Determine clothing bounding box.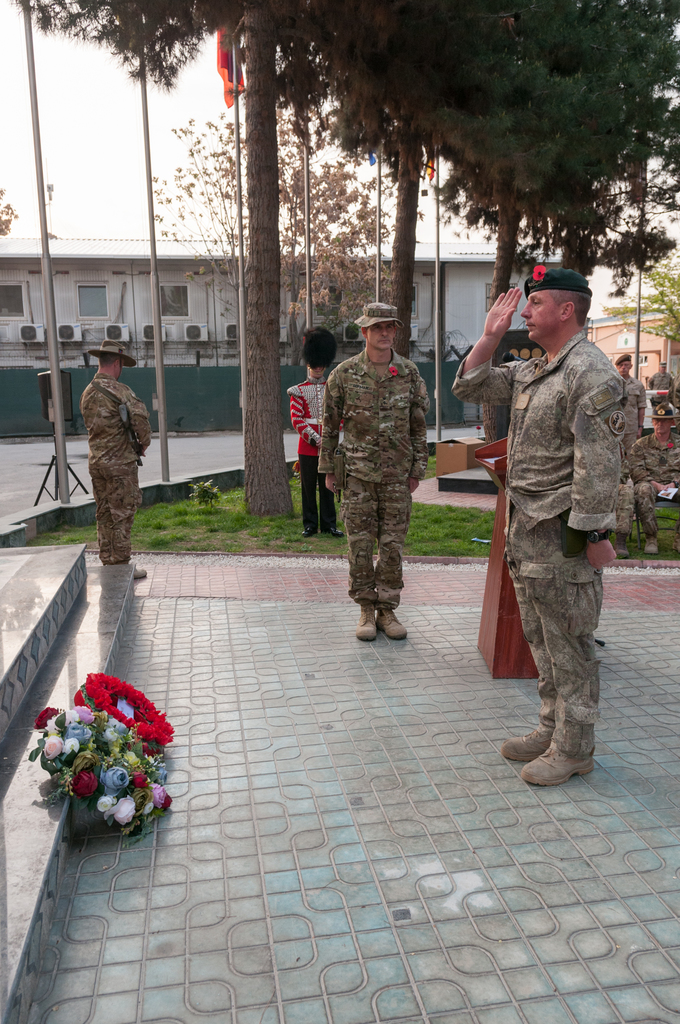
Determined: 283:373:337:532.
